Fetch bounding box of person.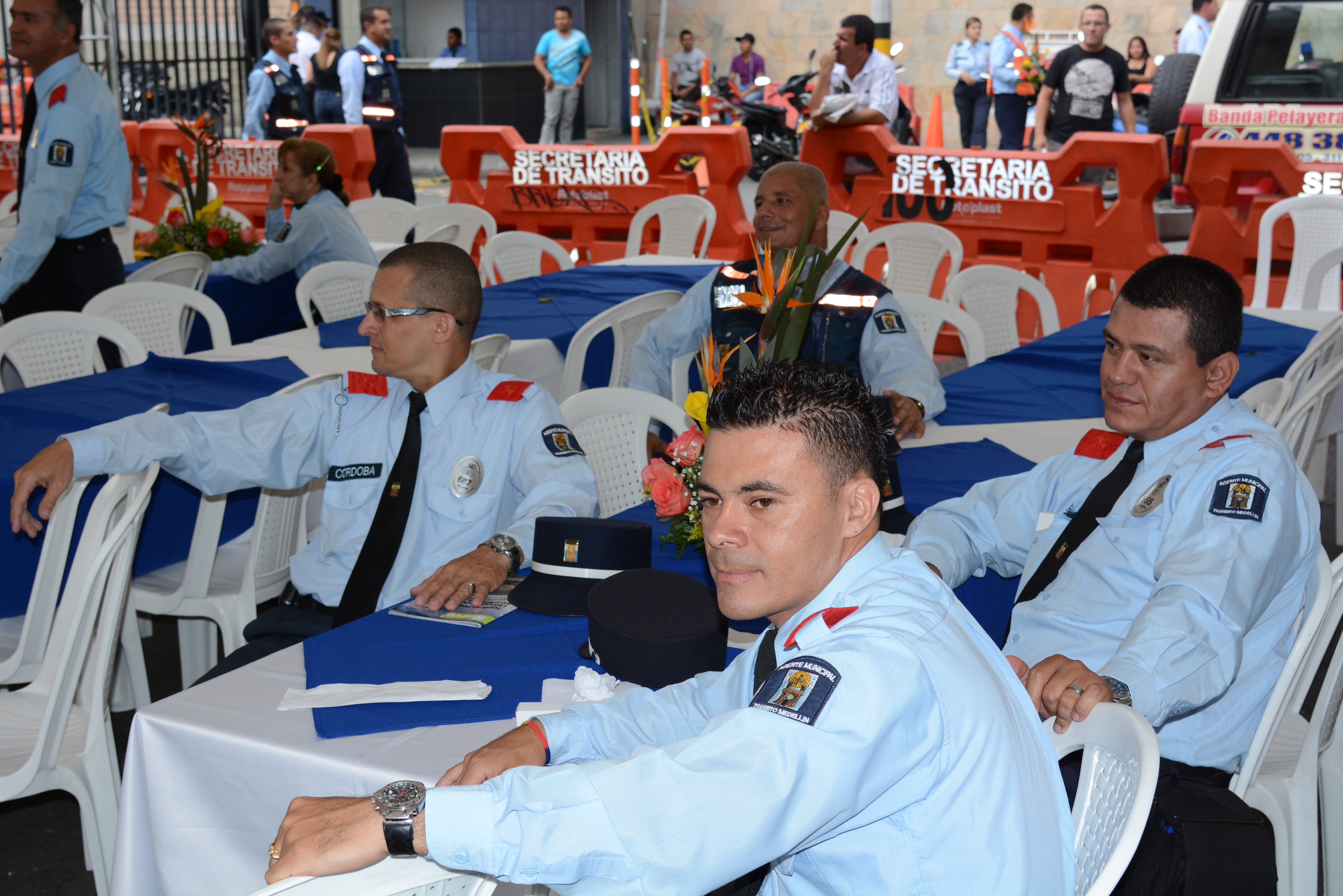
Bbox: crop(78, 106, 322, 267).
